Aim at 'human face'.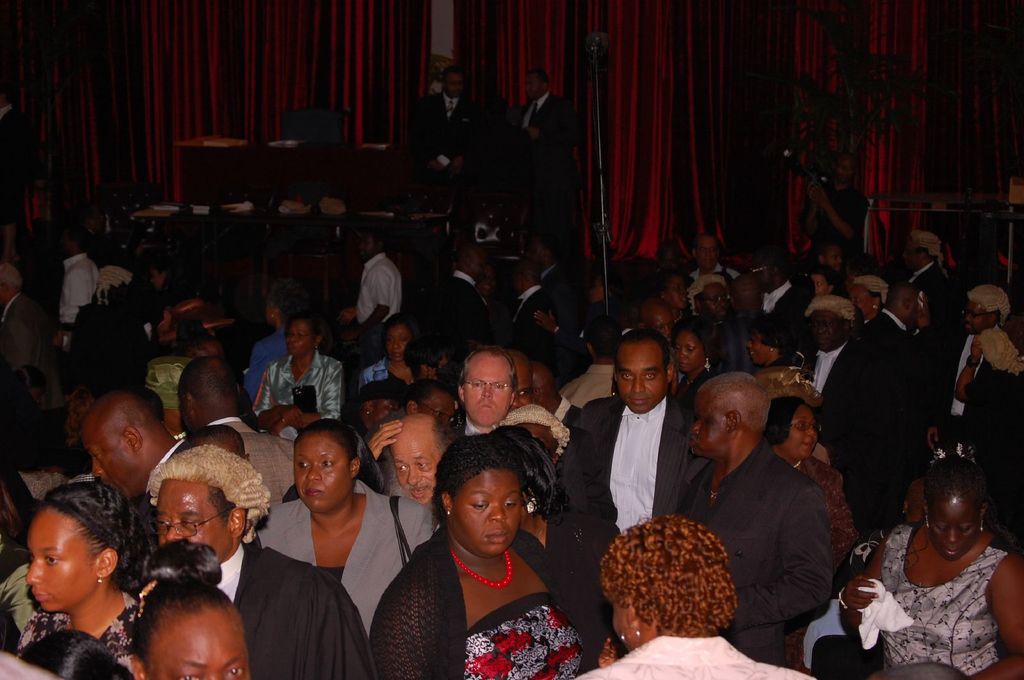
Aimed at bbox=[617, 340, 660, 416].
